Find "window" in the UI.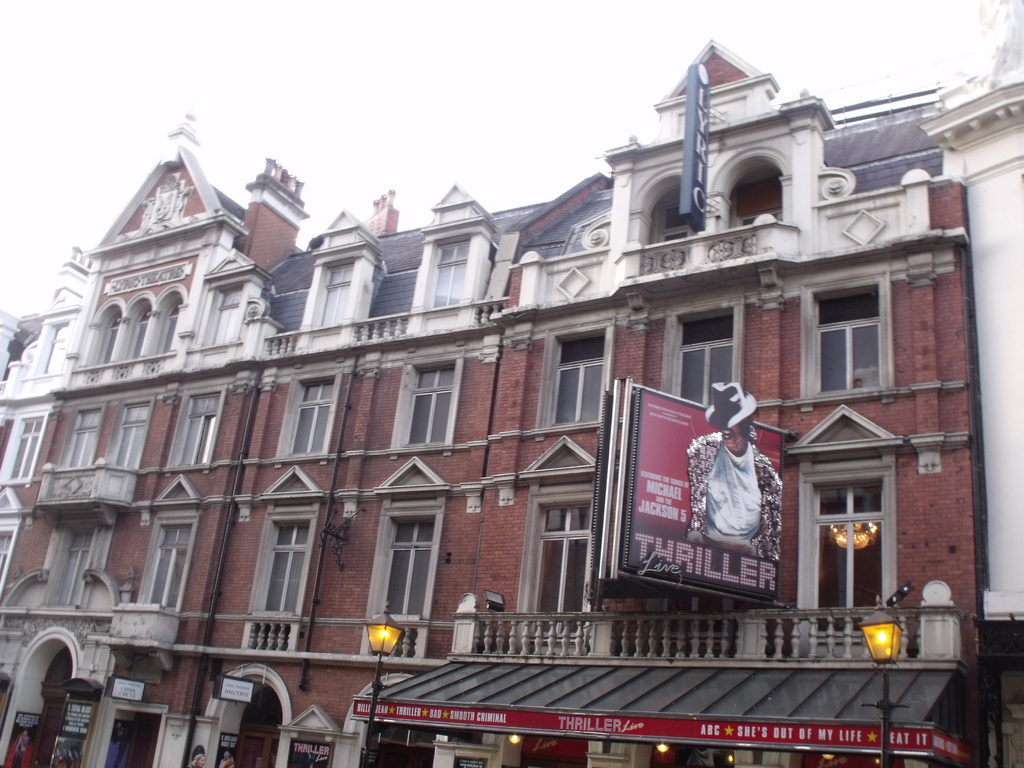
UI element at {"left": 388, "top": 351, "right": 464, "bottom": 456}.
